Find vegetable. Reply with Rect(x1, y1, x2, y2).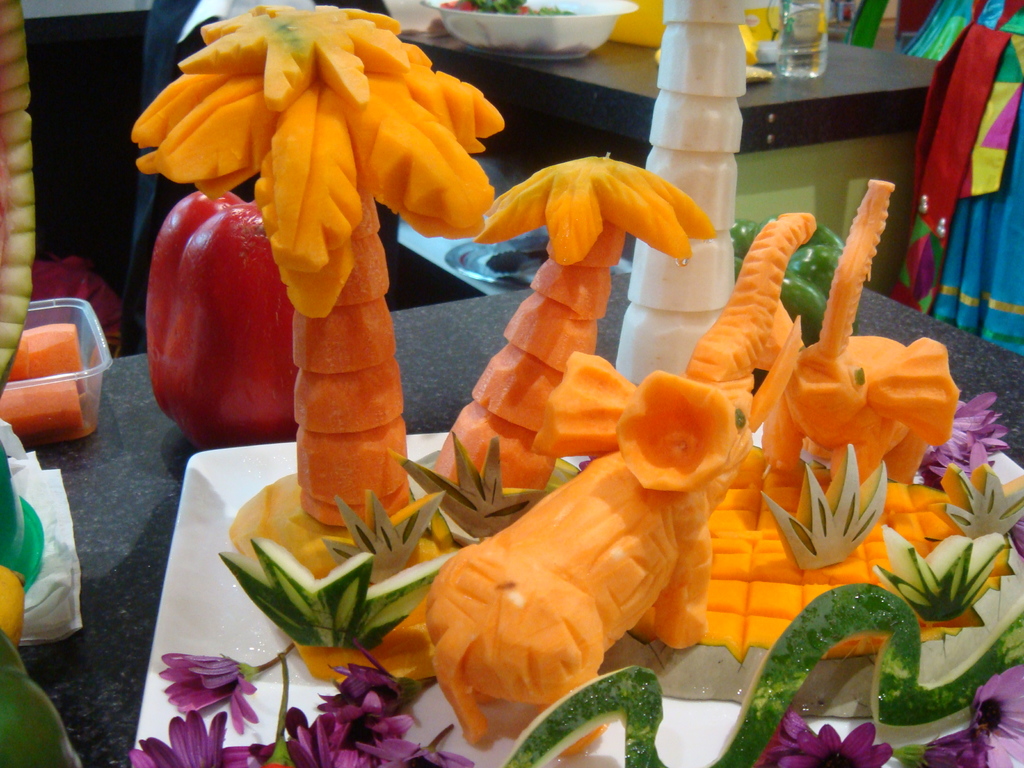
Rect(143, 164, 295, 458).
